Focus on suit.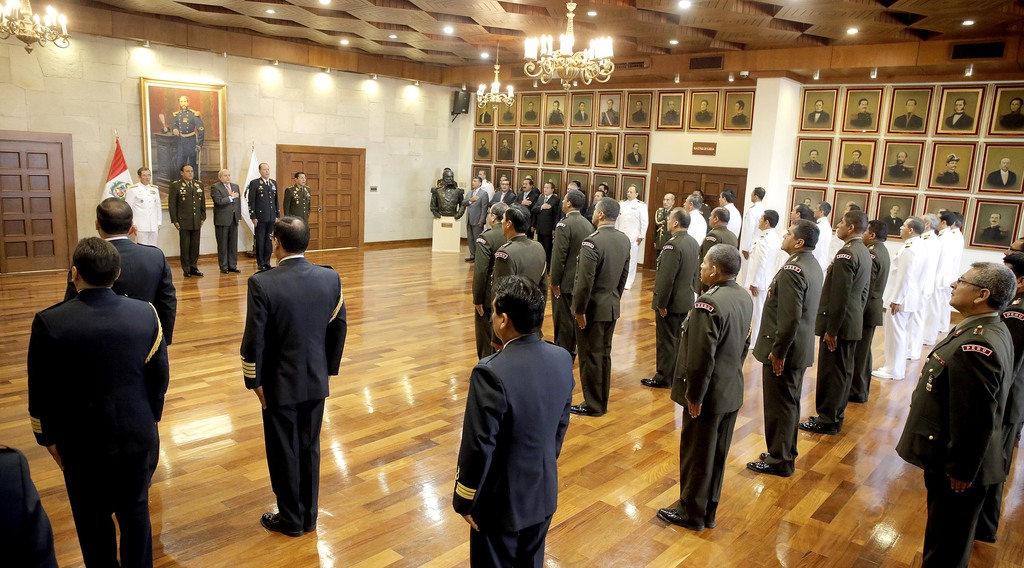
Focused at (814, 238, 872, 420).
